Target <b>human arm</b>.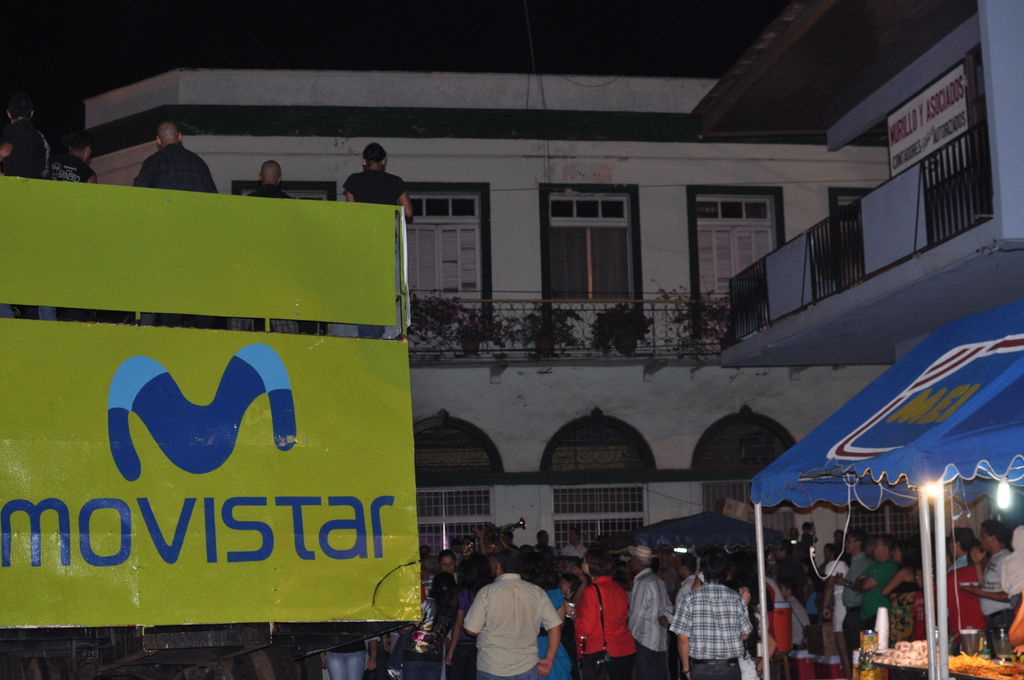
Target region: pyautogui.locateOnScreen(0, 130, 12, 169).
